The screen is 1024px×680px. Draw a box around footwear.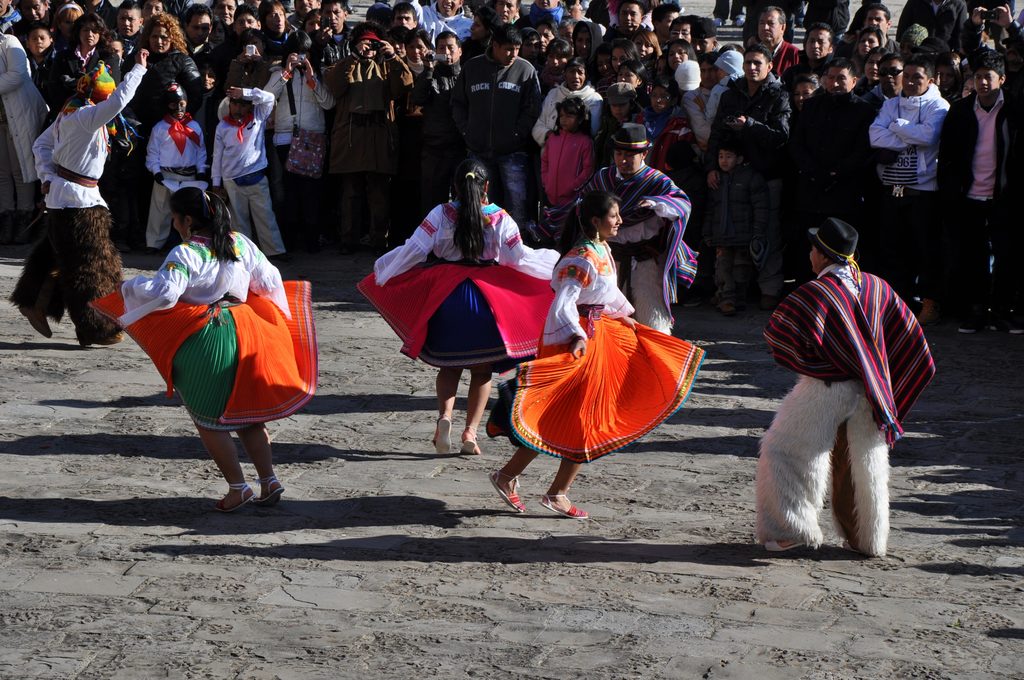
box(16, 303, 53, 339).
